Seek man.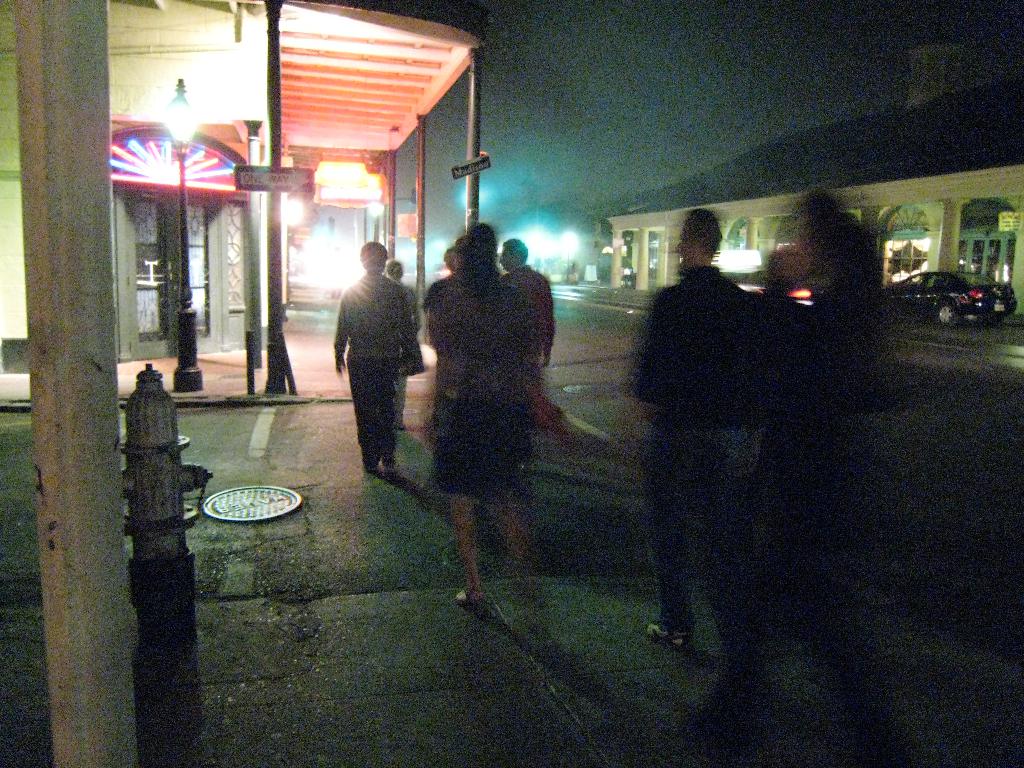
(left=618, top=200, right=771, bottom=669).
